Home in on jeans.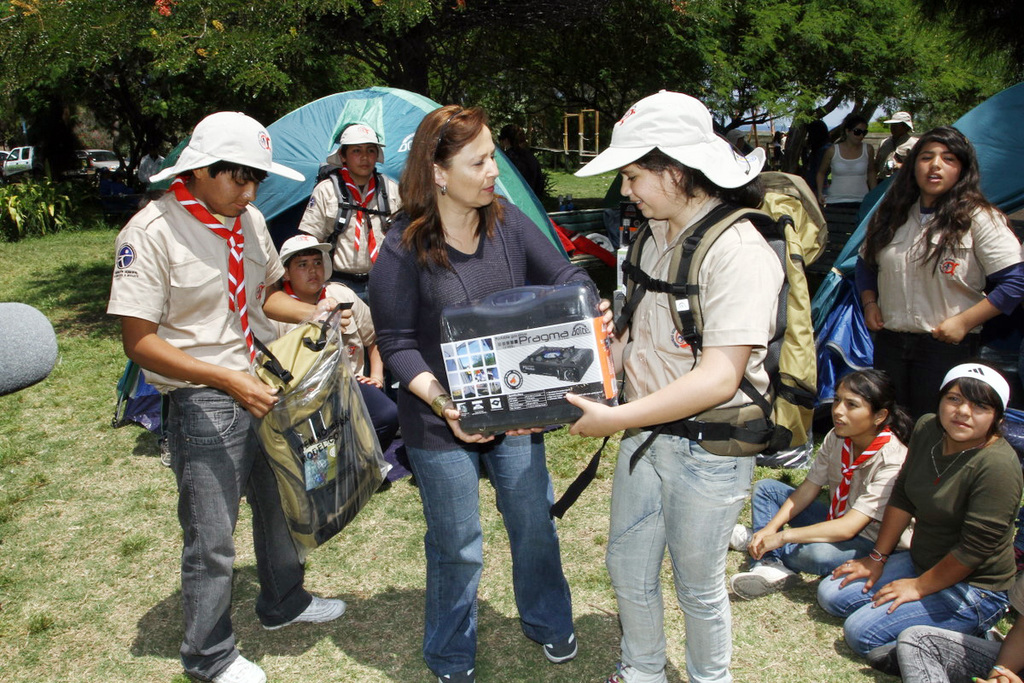
Homed in at (left=163, top=398, right=317, bottom=682).
